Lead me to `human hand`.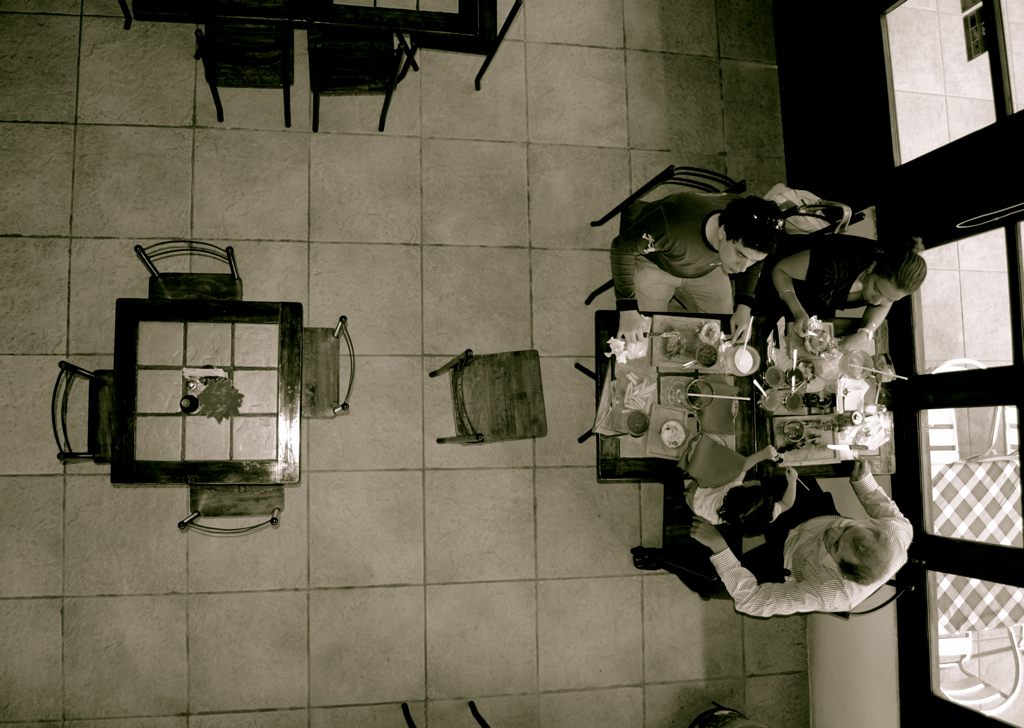
Lead to x1=727, y1=305, x2=755, y2=348.
